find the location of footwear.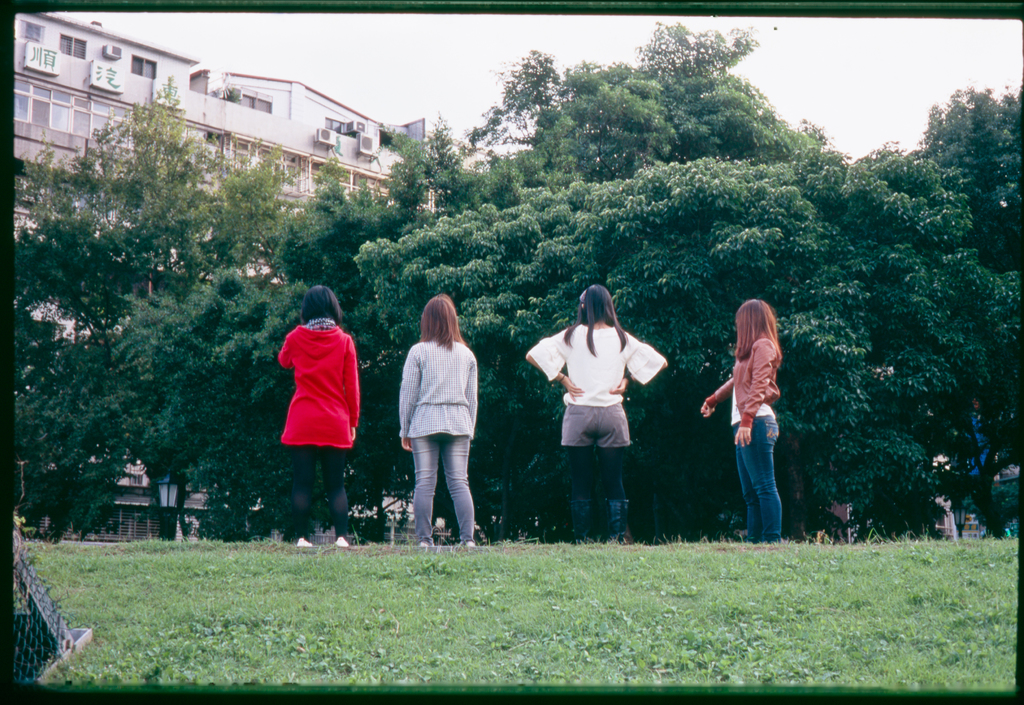
Location: [298,537,315,548].
